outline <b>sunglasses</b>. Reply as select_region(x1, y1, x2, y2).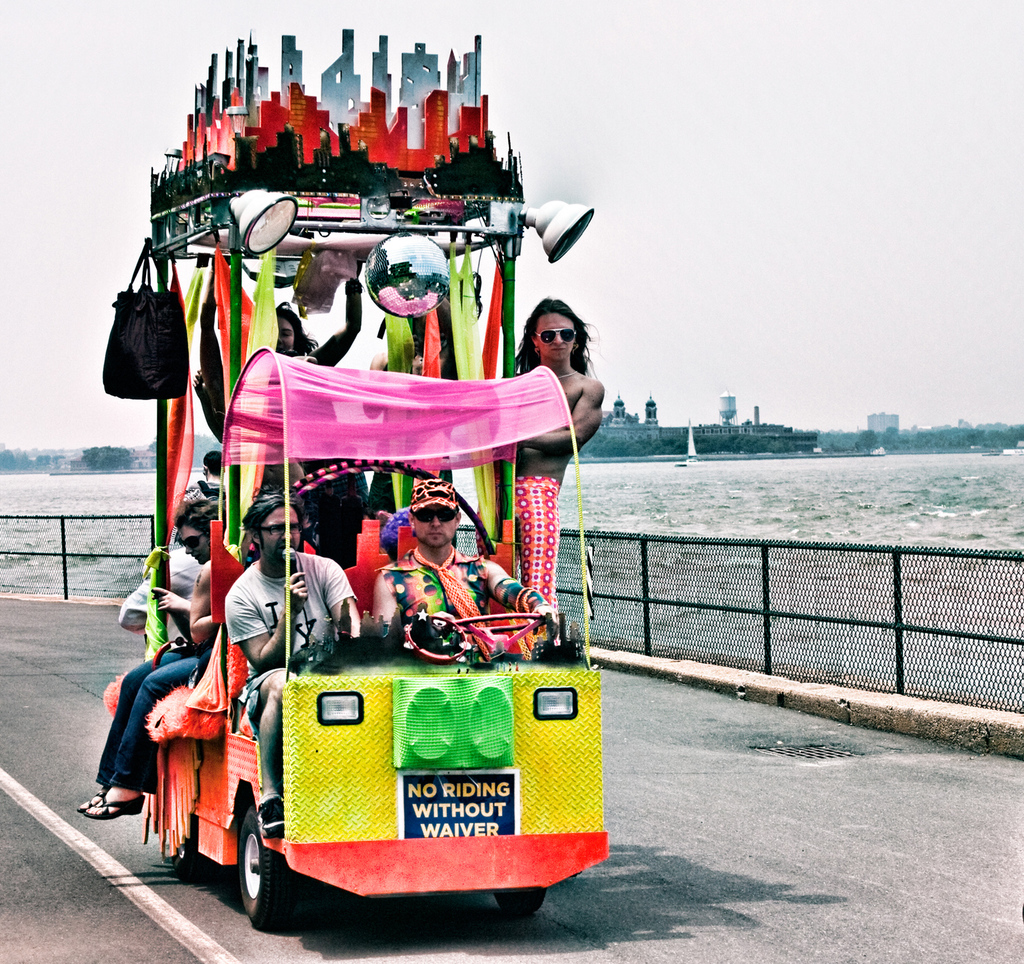
select_region(255, 525, 304, 533).
